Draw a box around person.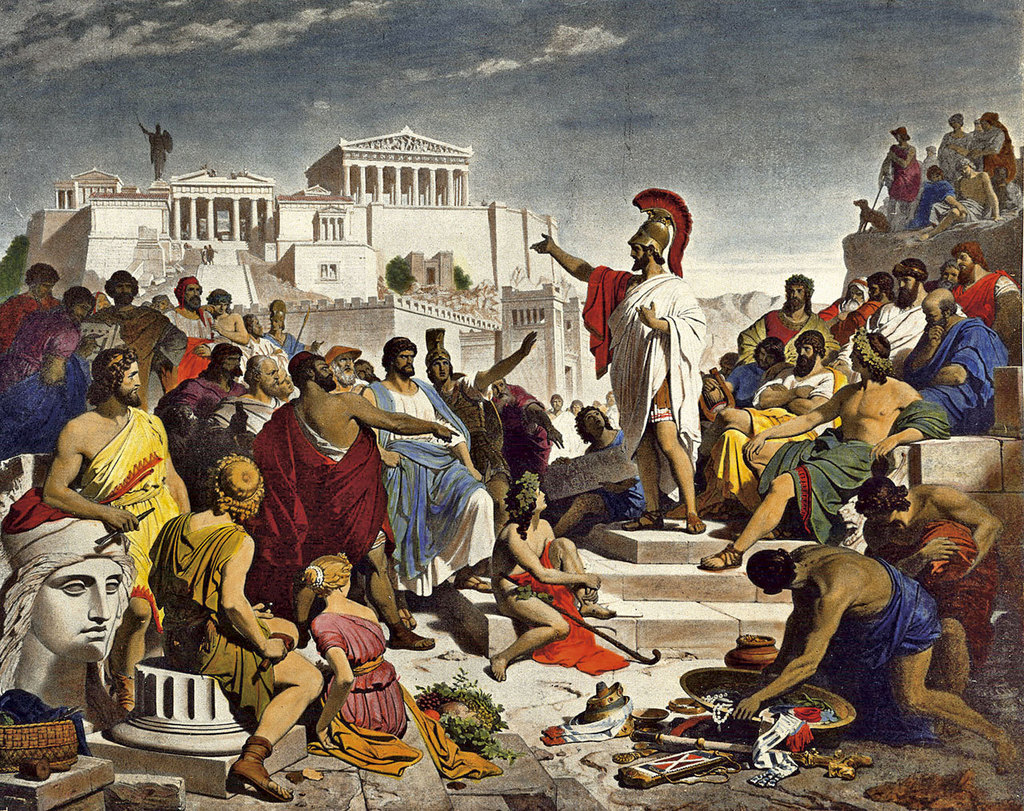
{"left": 736, "top": 274, "right": 844, "bottom": 354}.
